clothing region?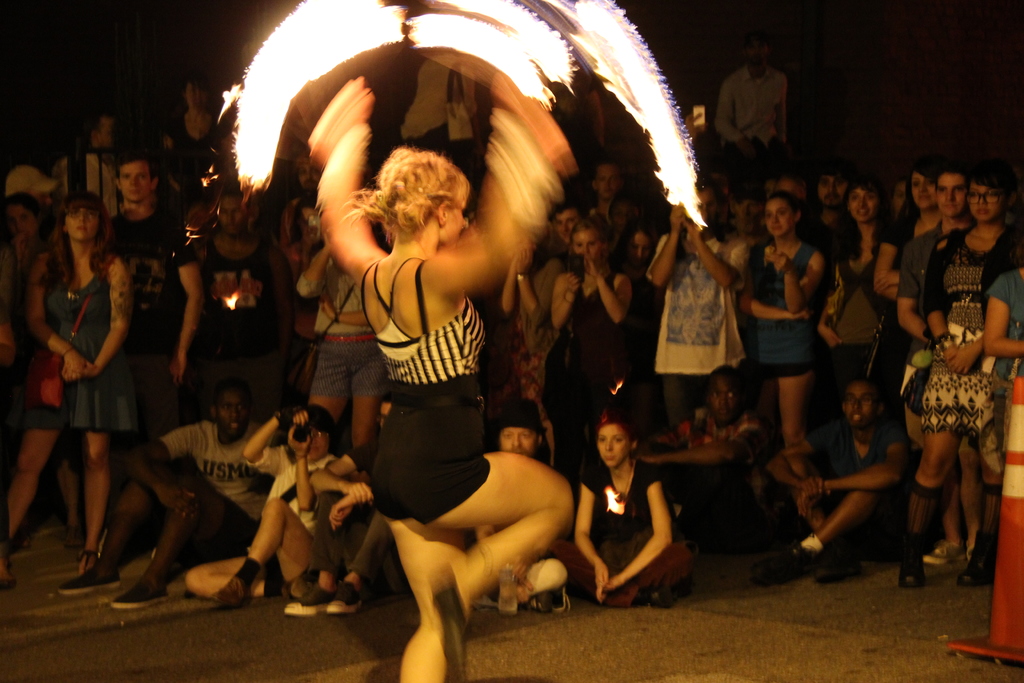
[366, 259, 484, 536]
